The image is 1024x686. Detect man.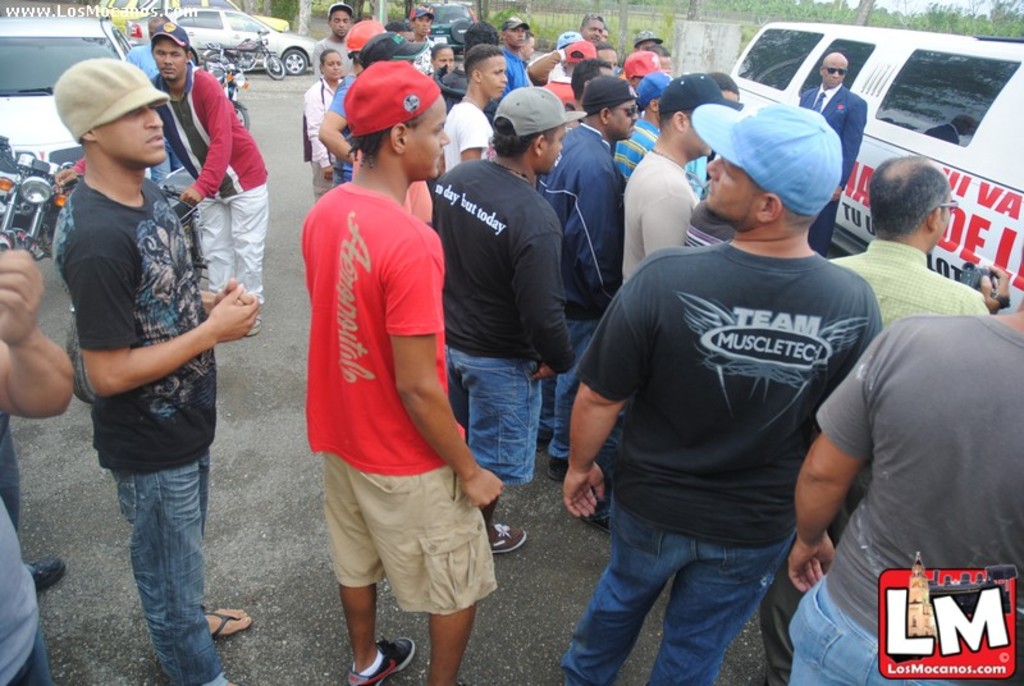
Detection: locate(575, 9, 605, 46).
